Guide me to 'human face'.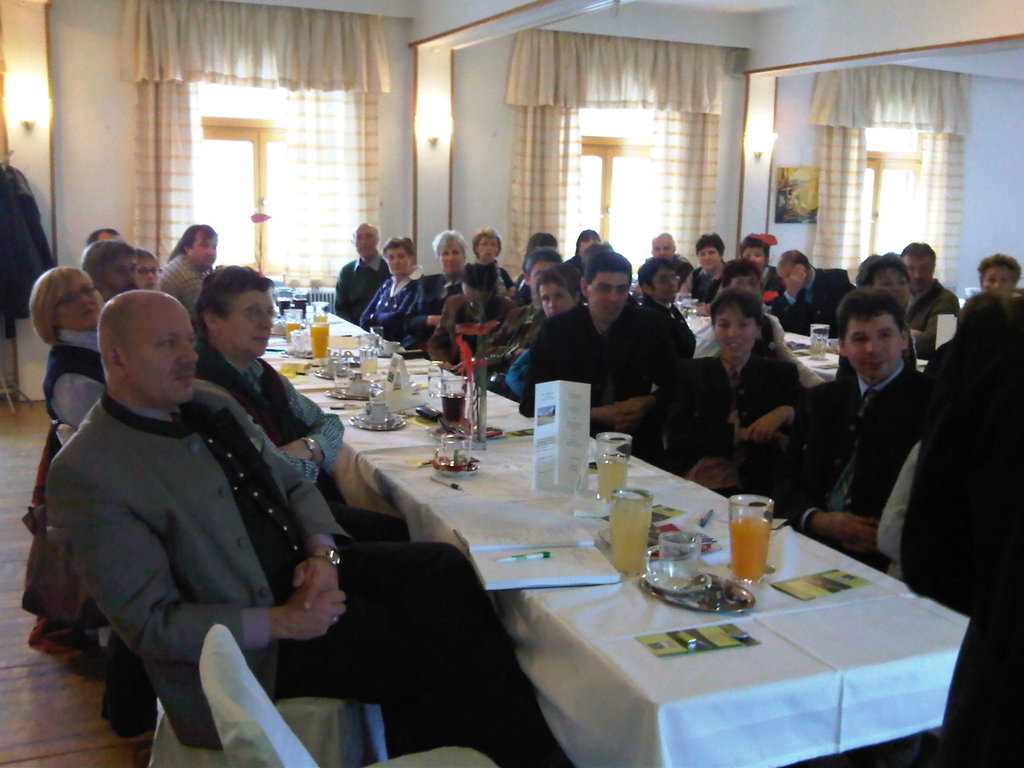
Guidance: bbox=[351, 225, 378, 259].
